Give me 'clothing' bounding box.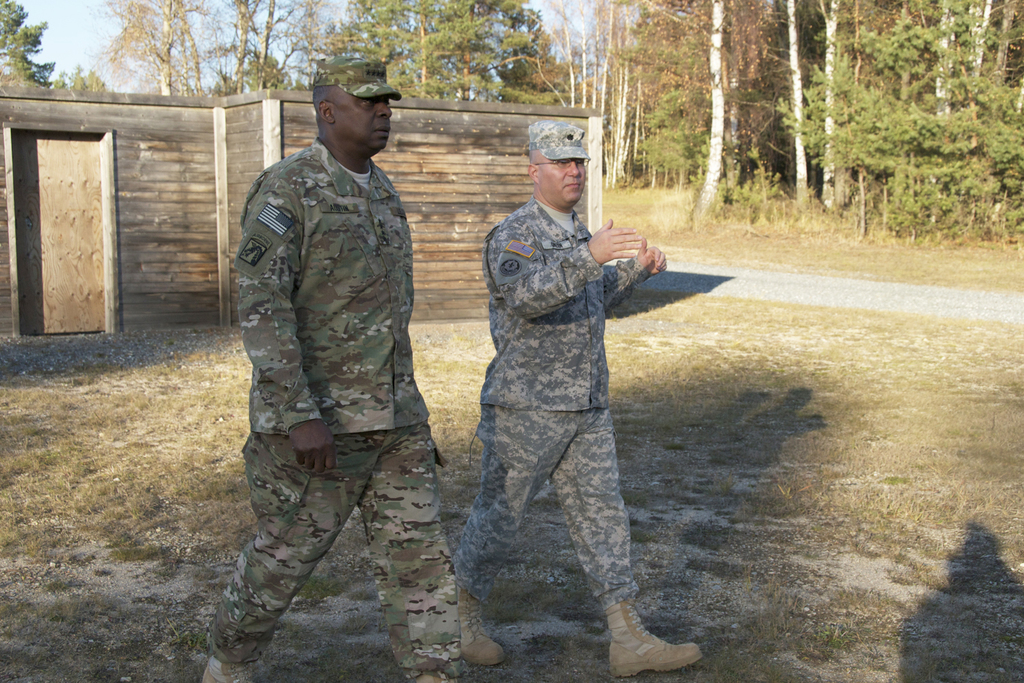
Rect(207, 138, 455, 669).
